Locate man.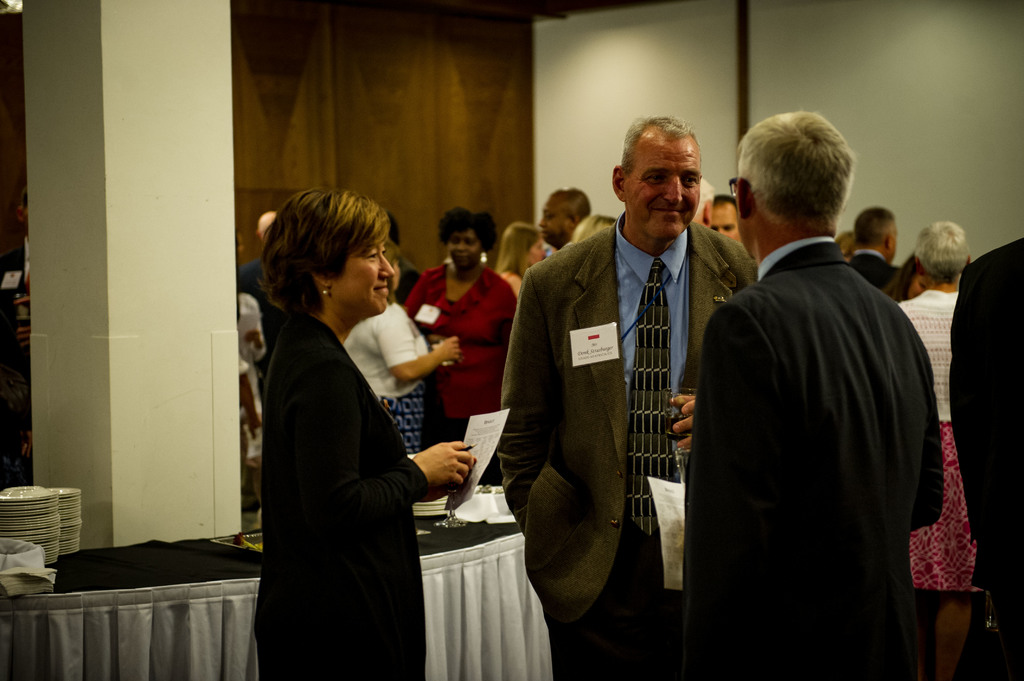
Bounding box: [495,110,758,680].
